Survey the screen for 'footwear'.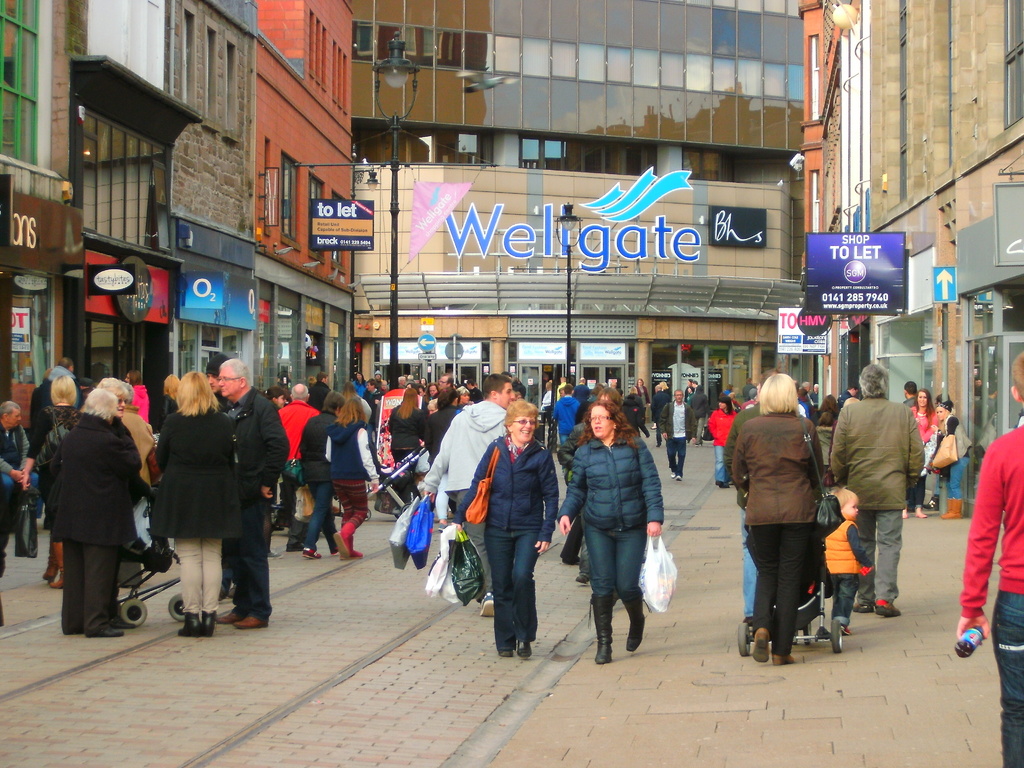
Survey found: x1=88, y1=619, x2=134, y2=636.
